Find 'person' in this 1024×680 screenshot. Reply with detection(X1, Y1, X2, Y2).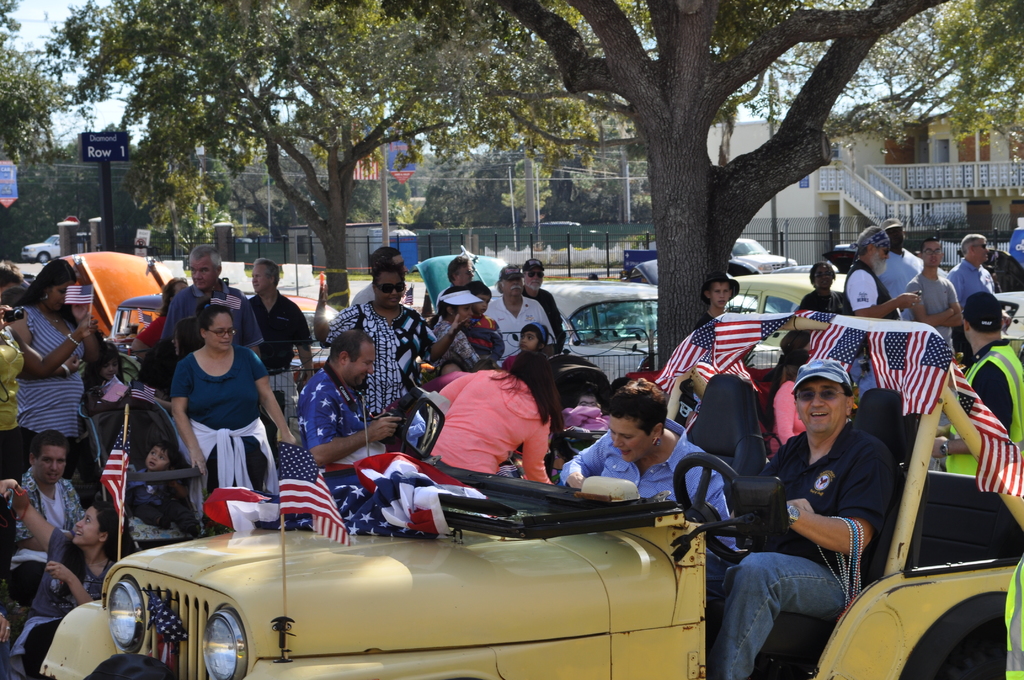
detection(945, 234, 1012, 334).
